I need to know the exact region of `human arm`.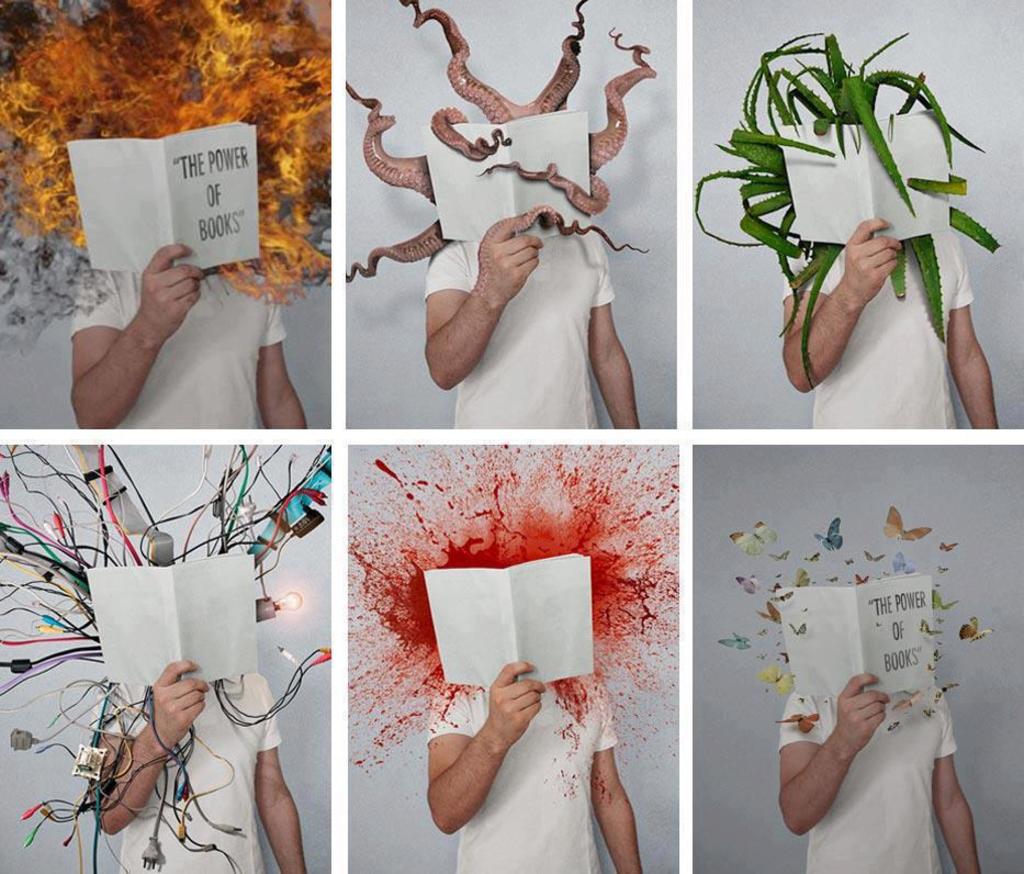
Region: <region>60, 216, 248, 418</region>.
